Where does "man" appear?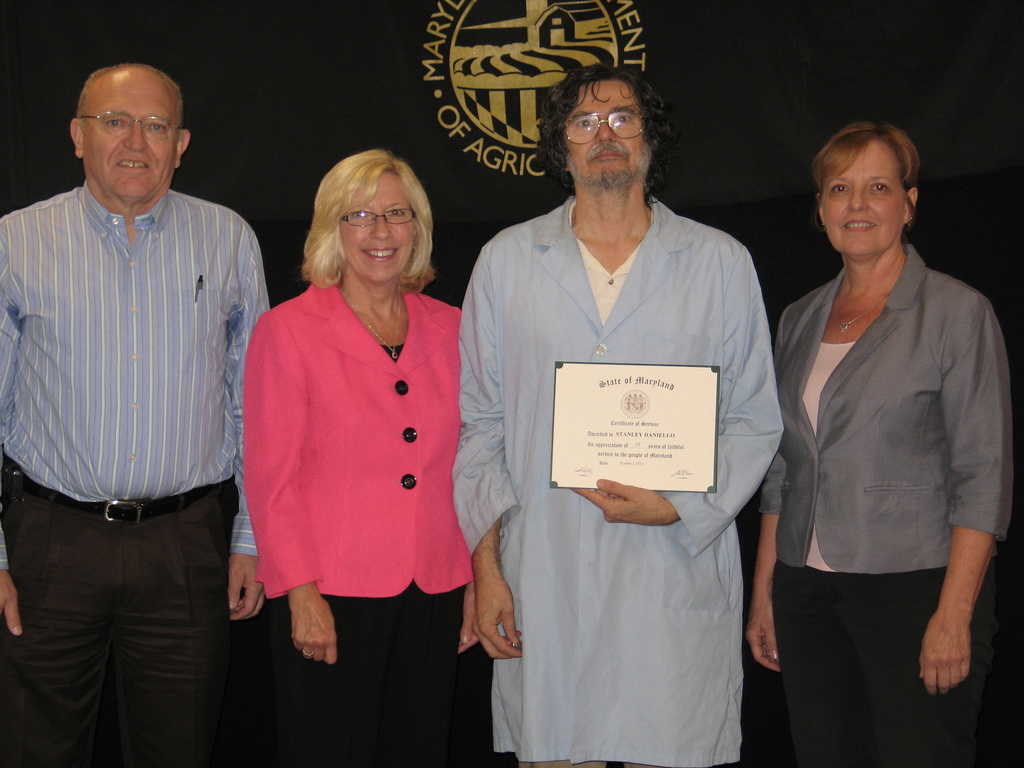
Appears at 0/24/276/744.
